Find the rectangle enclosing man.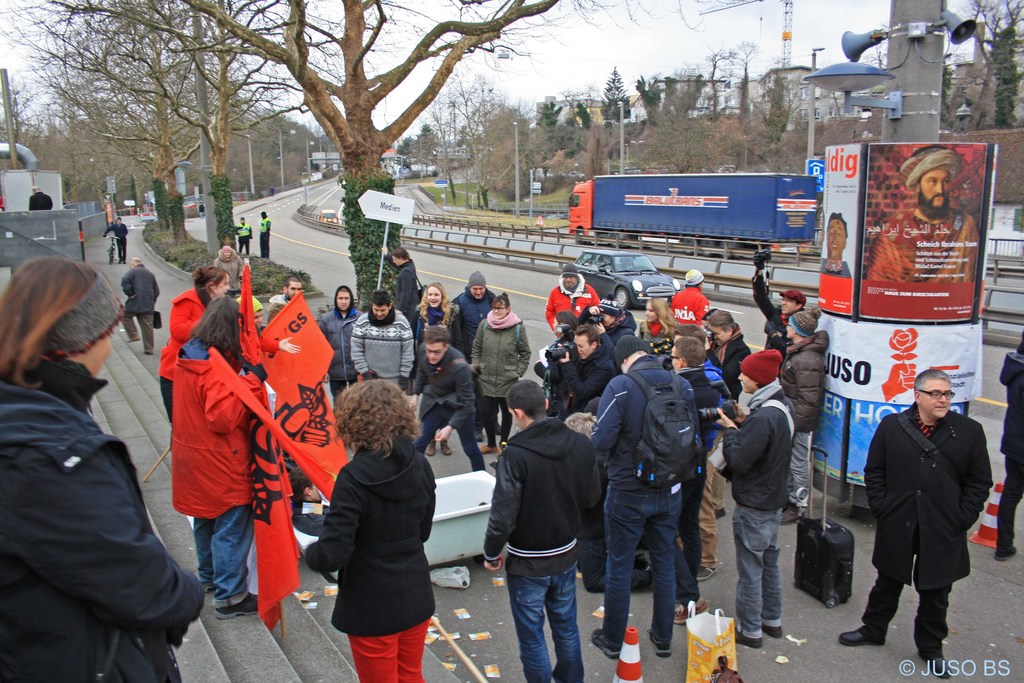
crop(582, 334, 691, 664).
